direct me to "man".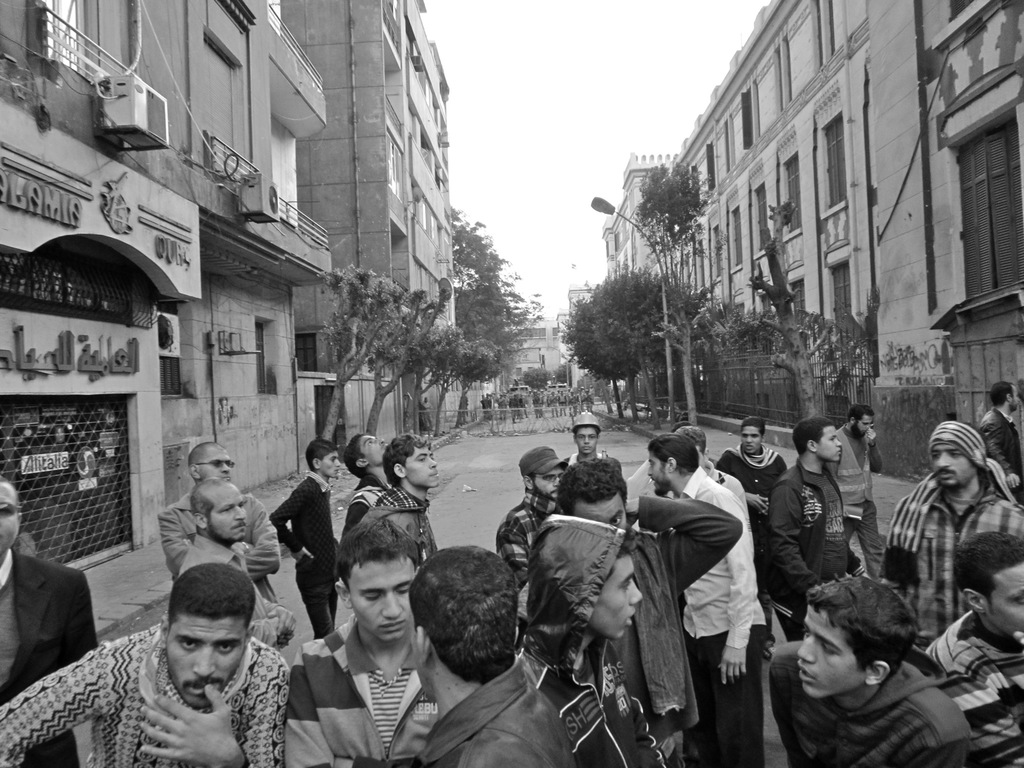
Direction: (915,529,1023,767).
